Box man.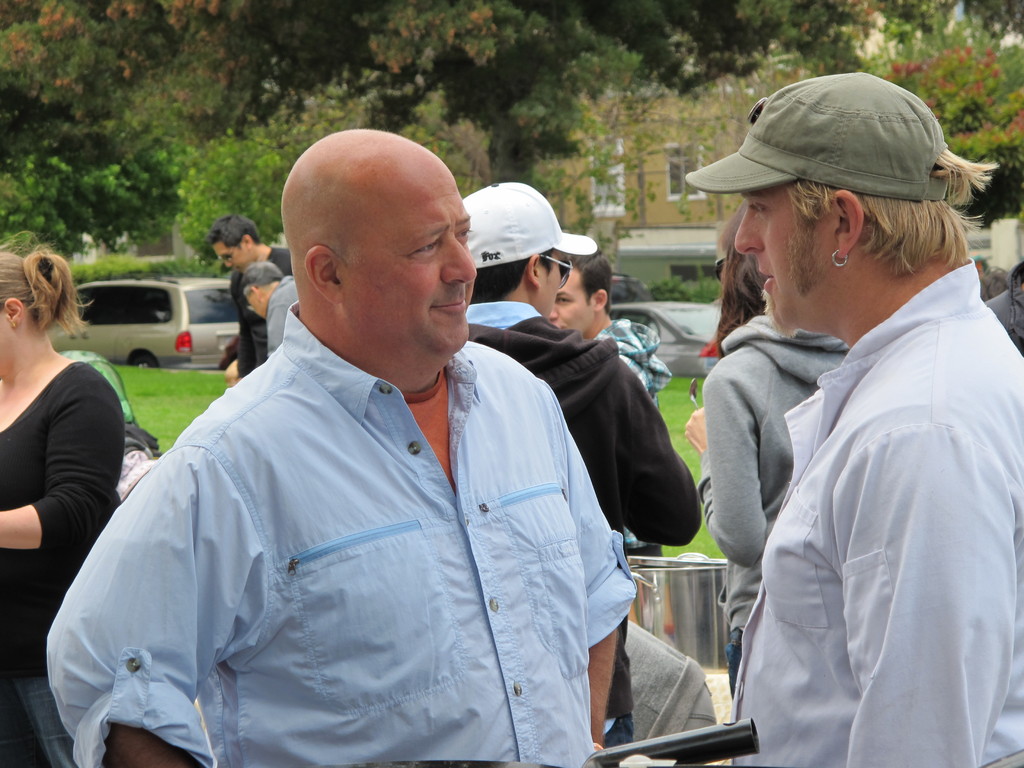
682 72 1023 767.
